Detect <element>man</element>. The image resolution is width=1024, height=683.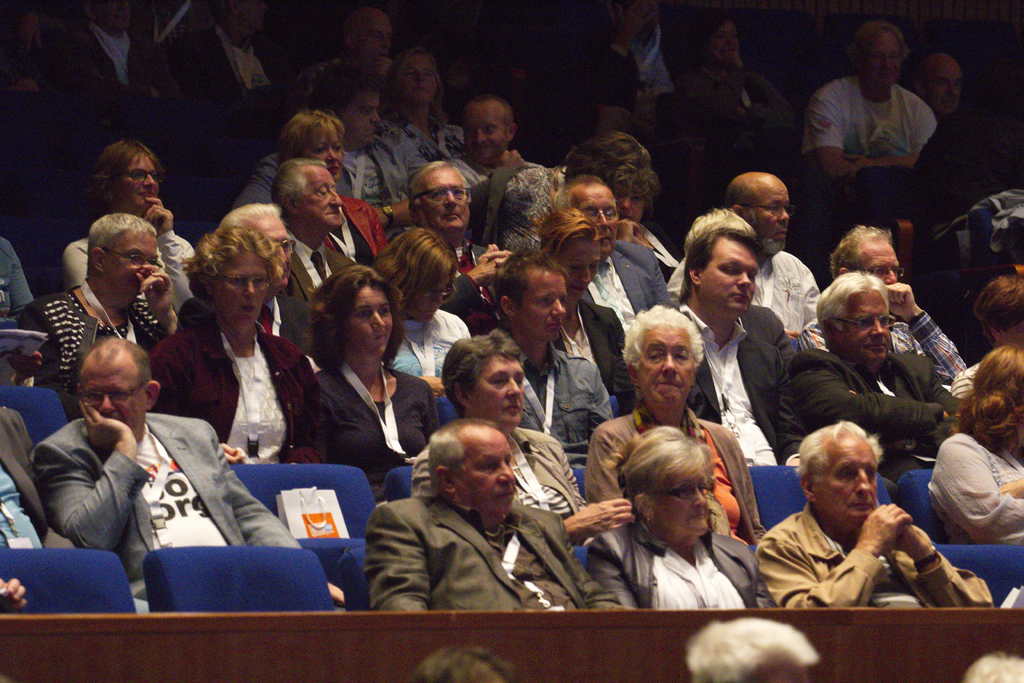
32:334:345:603.
